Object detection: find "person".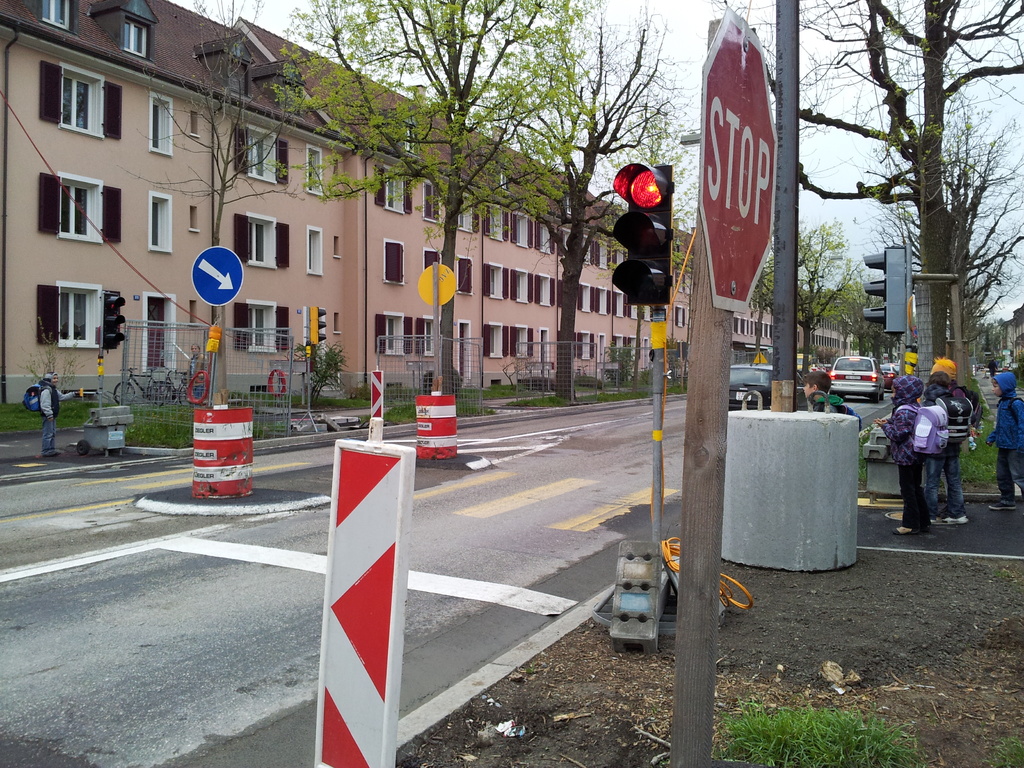
bbox=(185, 342, 207, 423).
